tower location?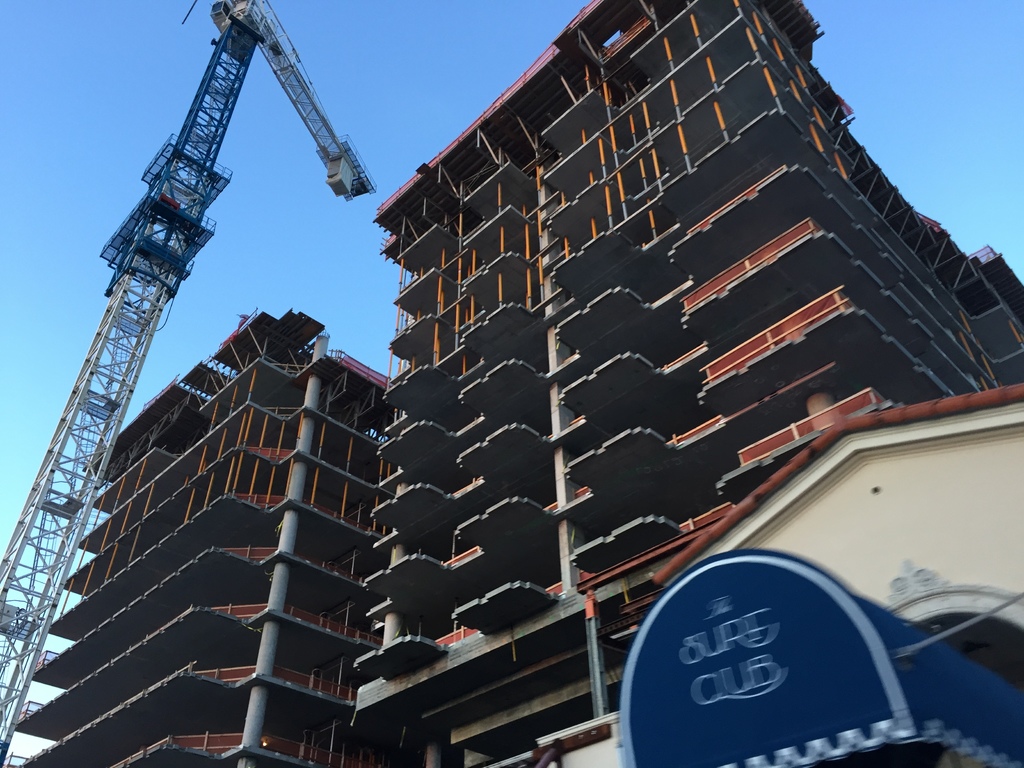
x1=6, y1=308, x2=385, y2=767
